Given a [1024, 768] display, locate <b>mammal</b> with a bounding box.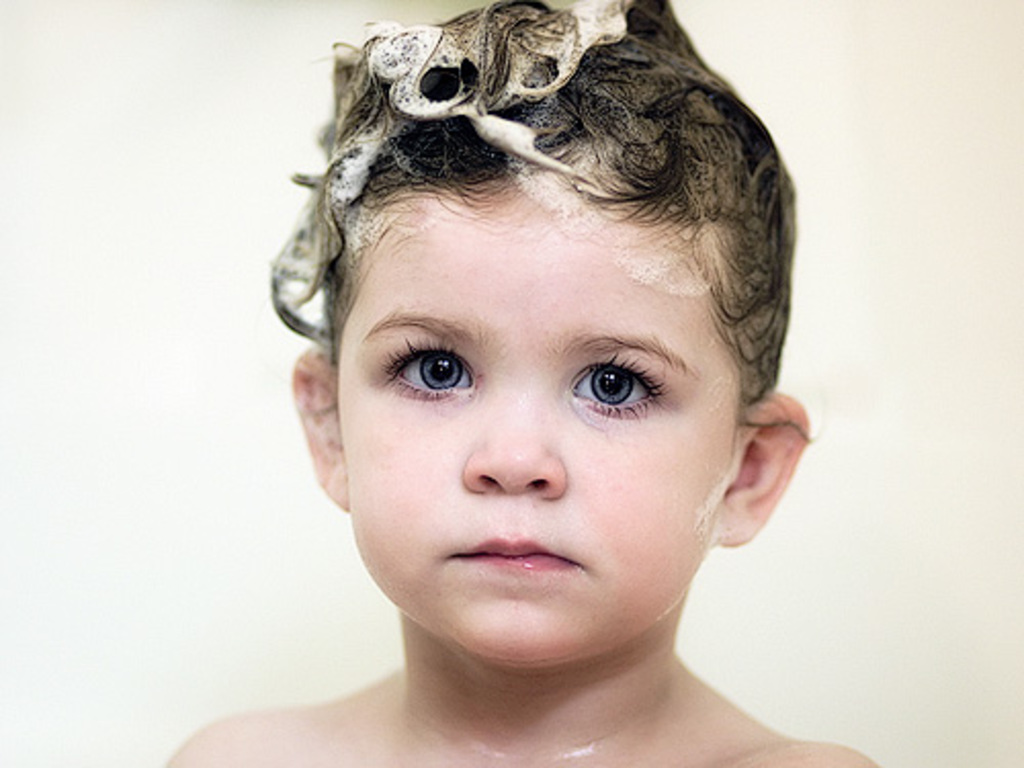
Located: select_region(203, 0, 866, 752).
